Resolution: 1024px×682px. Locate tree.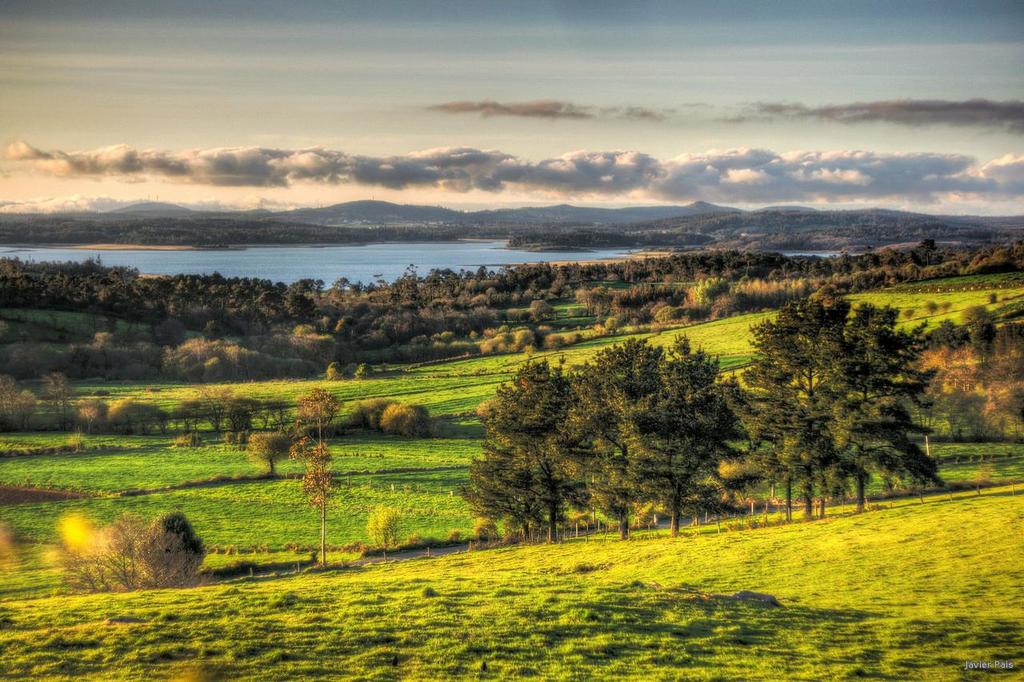
<region>459, 326, 774, 539</region>.
